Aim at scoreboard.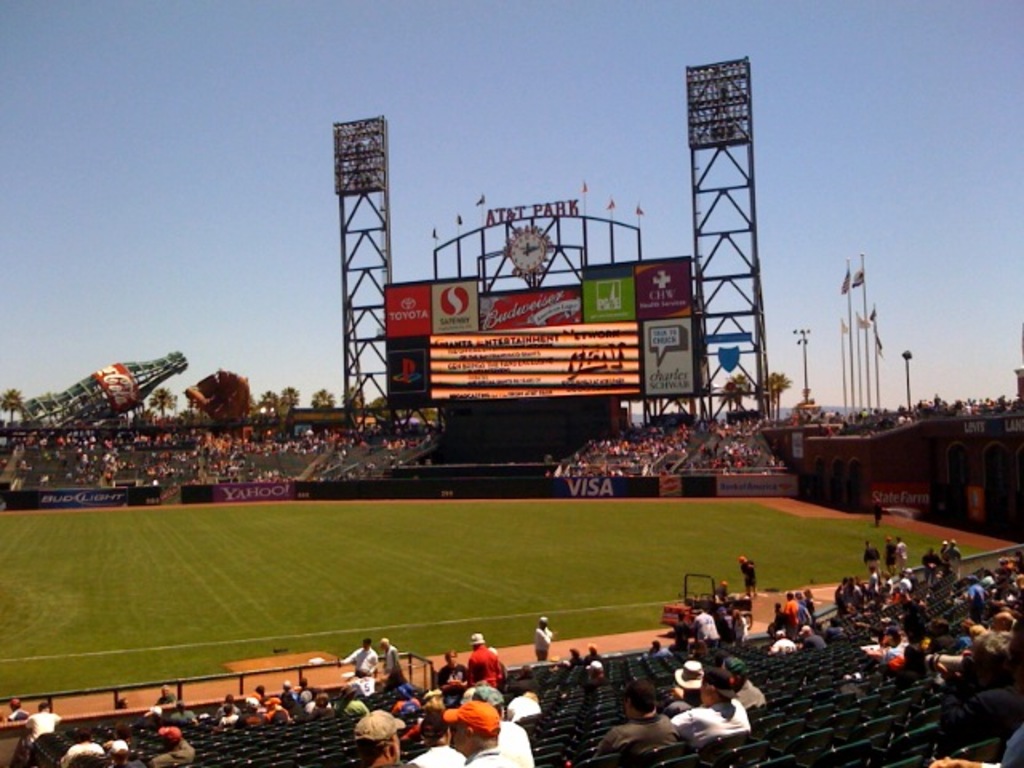
Aimed at bbox=(376, 254, 704, 403).
